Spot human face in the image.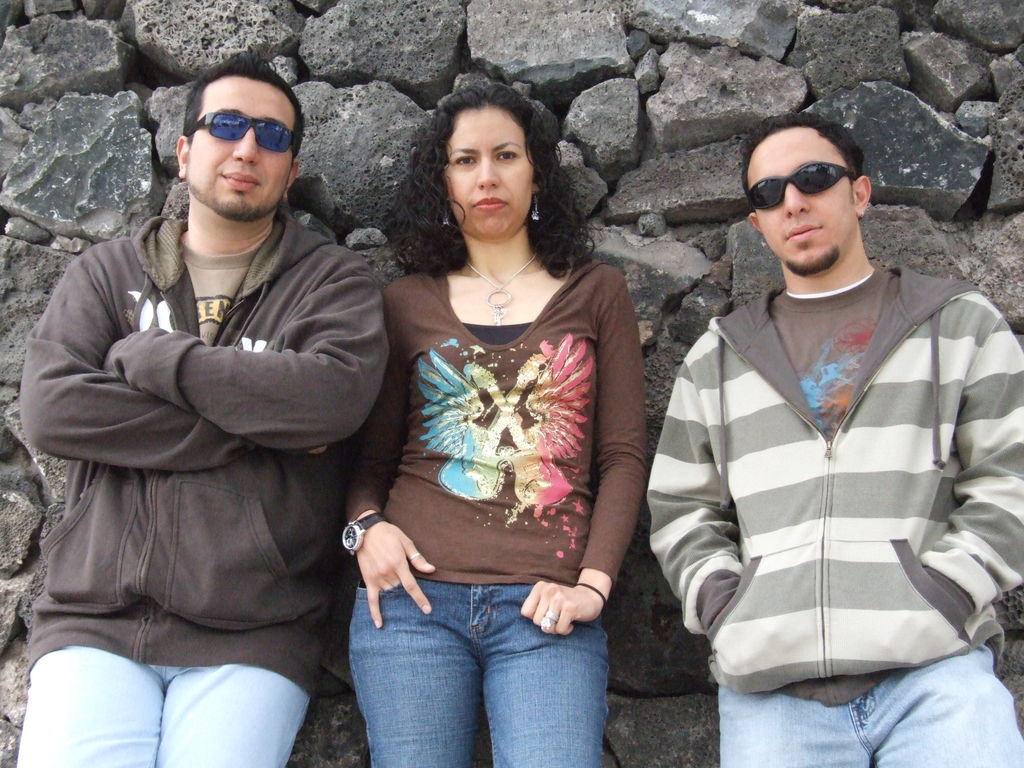
human face found at bbox=(445, 102, 538, 240).
